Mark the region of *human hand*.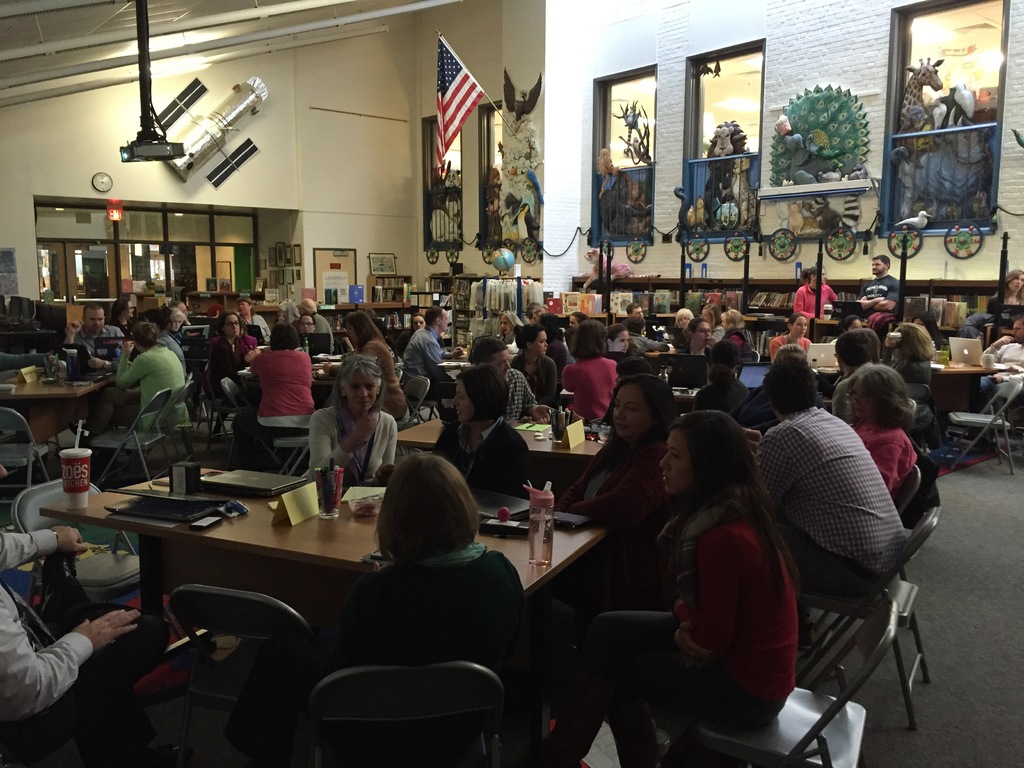
Region: bbox=(121, 340, 134, 356).
